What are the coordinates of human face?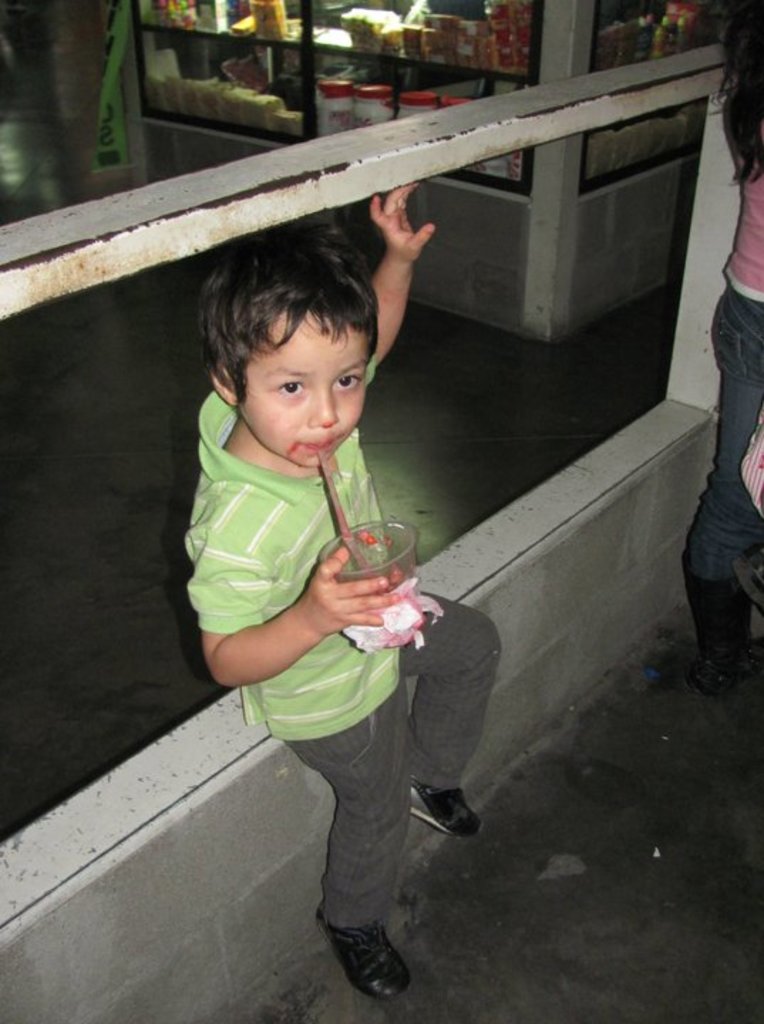
(235,309,370,471).
